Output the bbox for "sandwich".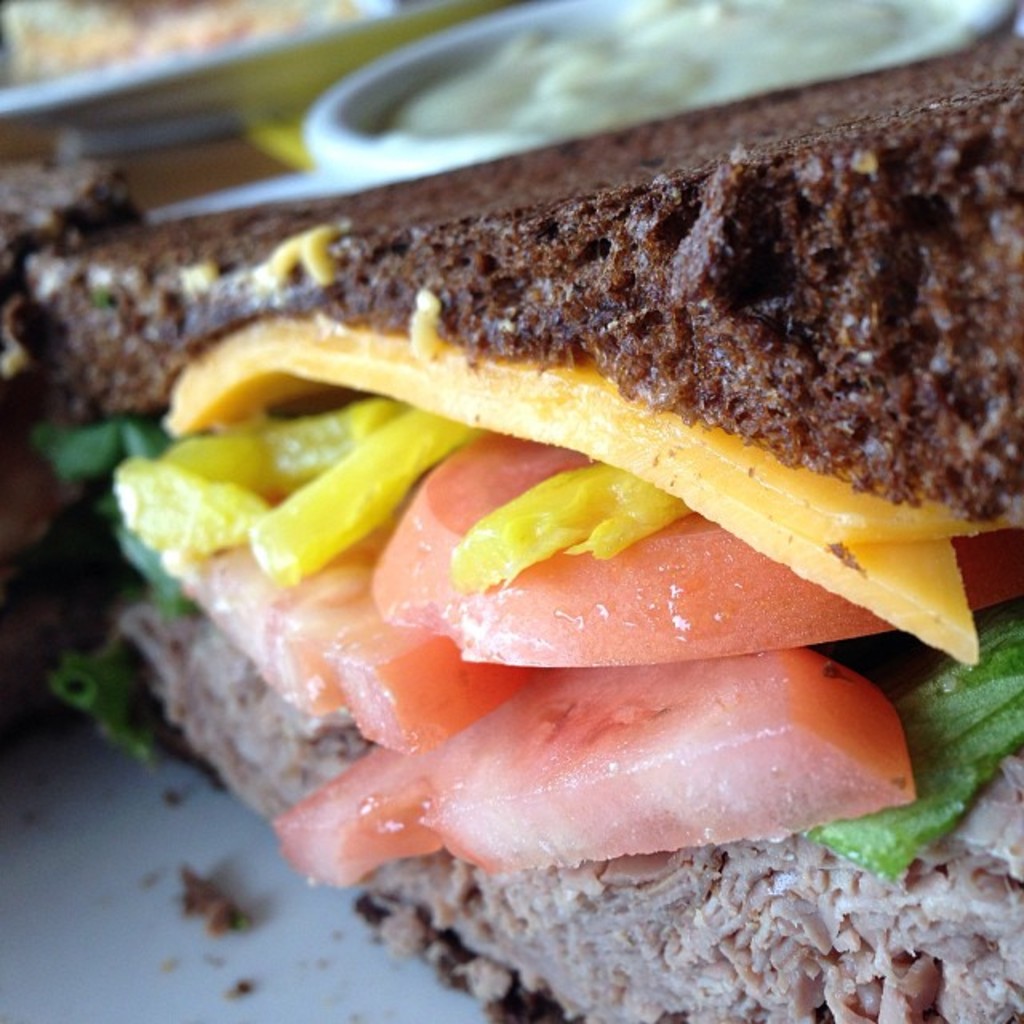
(3,2,1022,1022).
